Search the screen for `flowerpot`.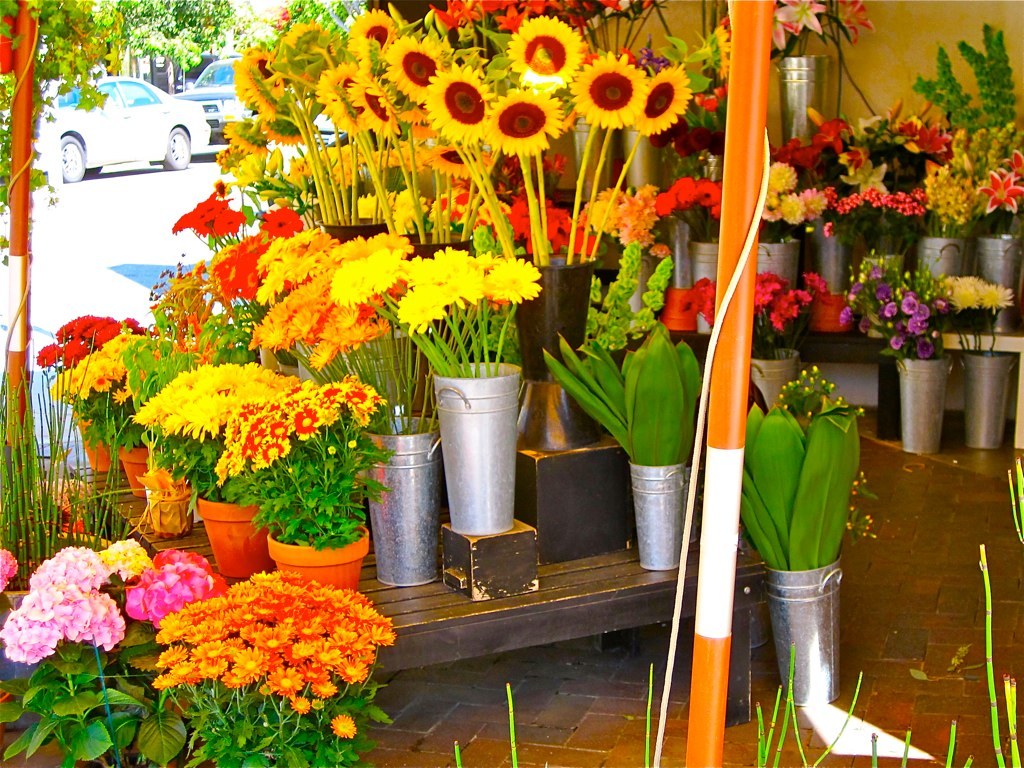
Found at 800 272 858 332.
